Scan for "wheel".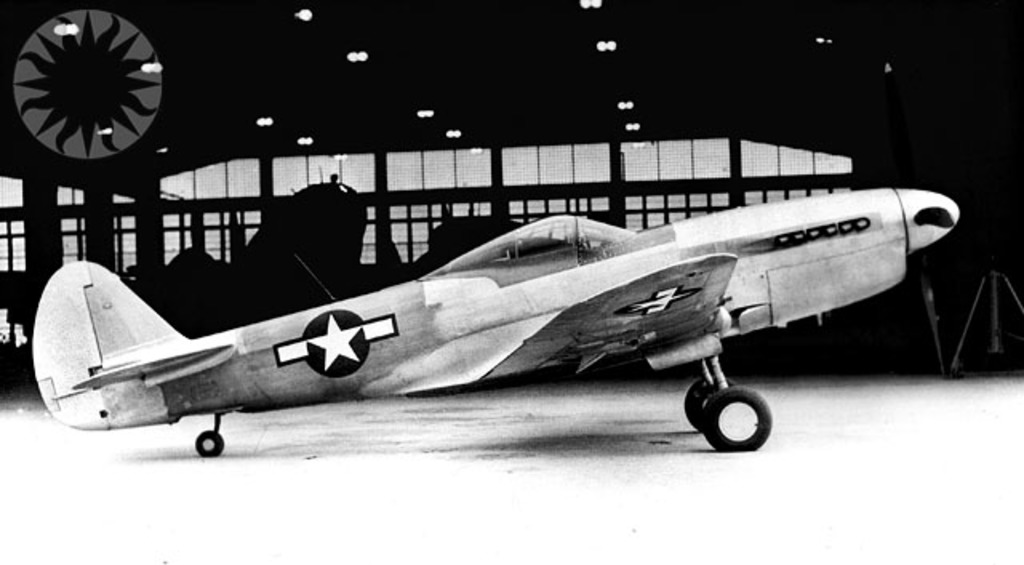
Scan result: left=195, top=431, right=224, bottom=456.
